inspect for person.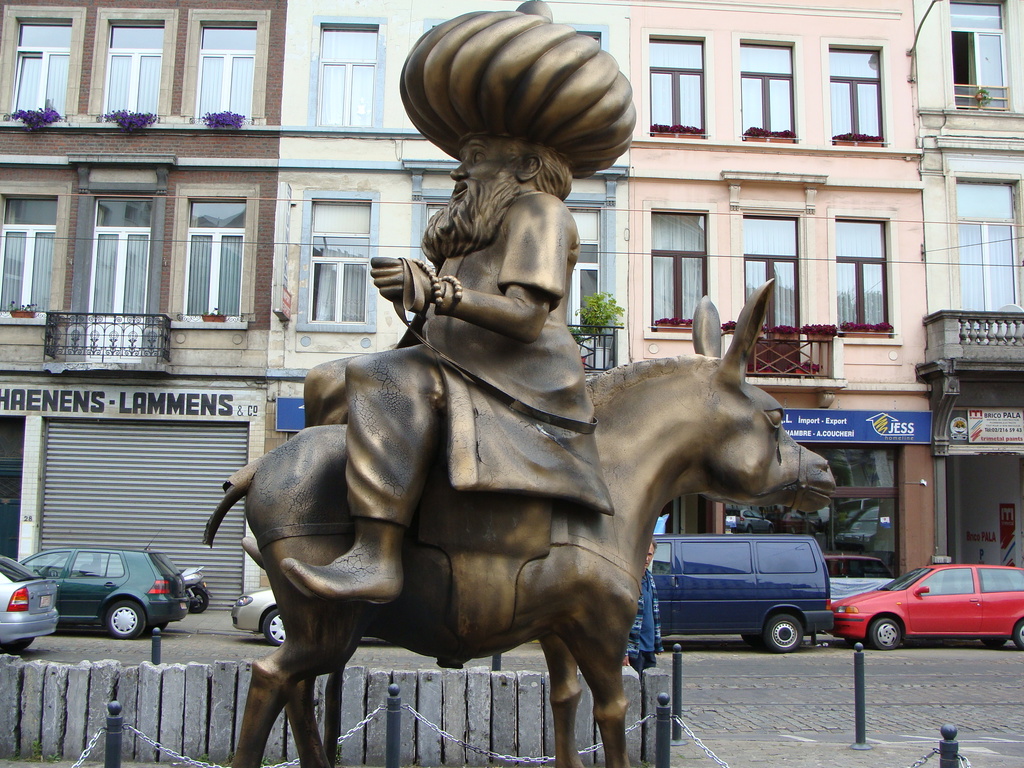
Inspection: box=[618, 540, 664, 671].
